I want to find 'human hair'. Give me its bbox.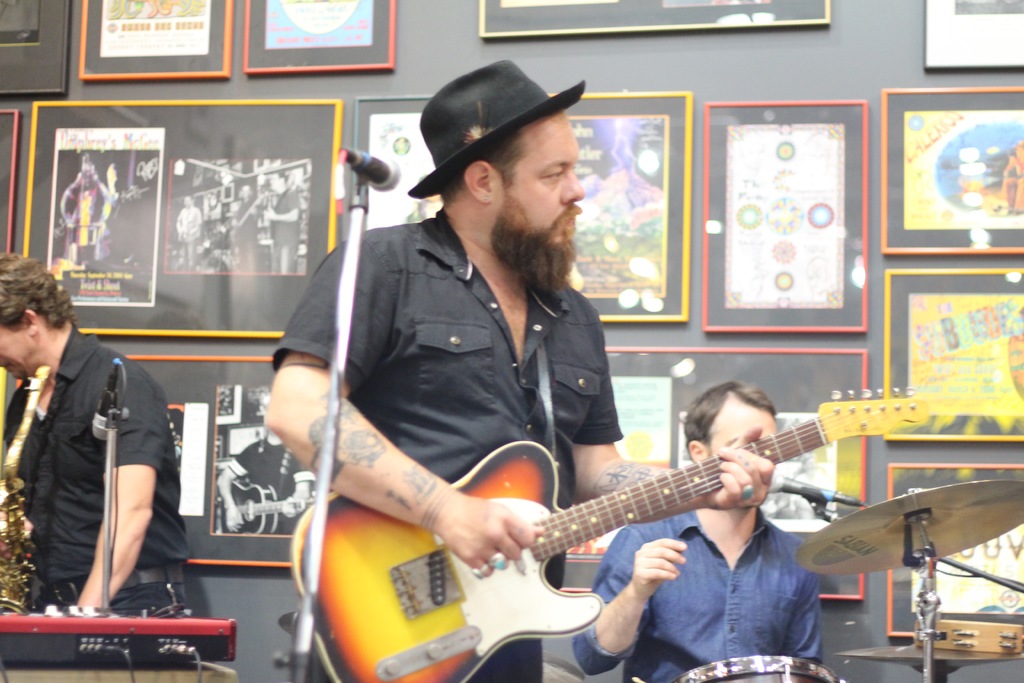
273/170/292/183.
